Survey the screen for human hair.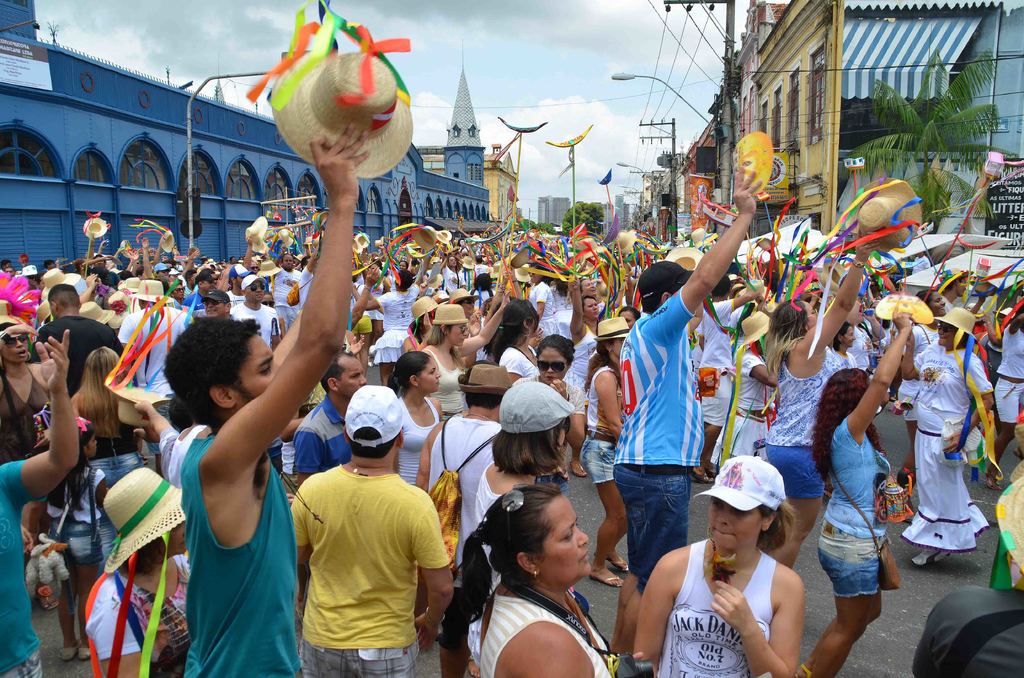
Survey found: 465 391 504 410.
